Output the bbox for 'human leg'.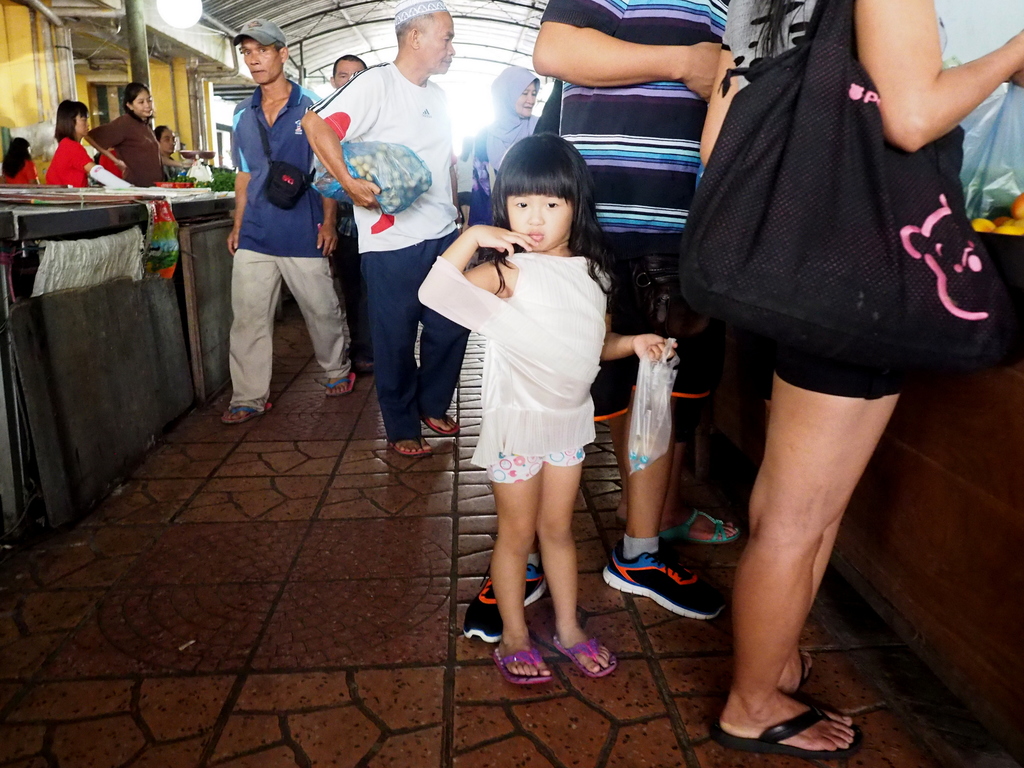
[left=419, top=220, right=461, bottom=438].
